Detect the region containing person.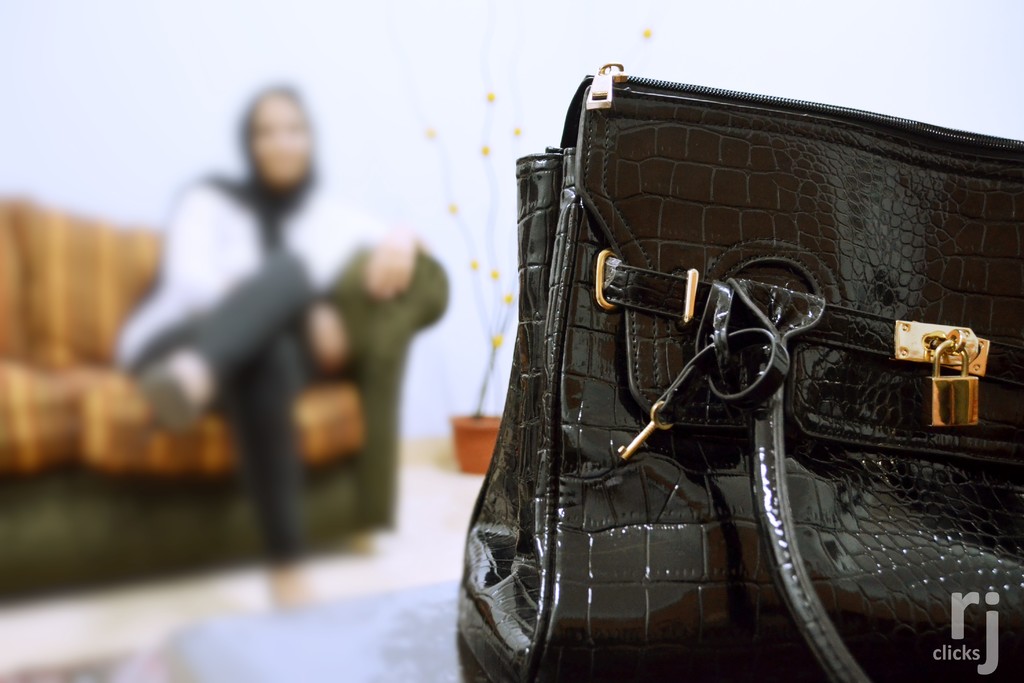
<box>113,72,396,604</box>.
